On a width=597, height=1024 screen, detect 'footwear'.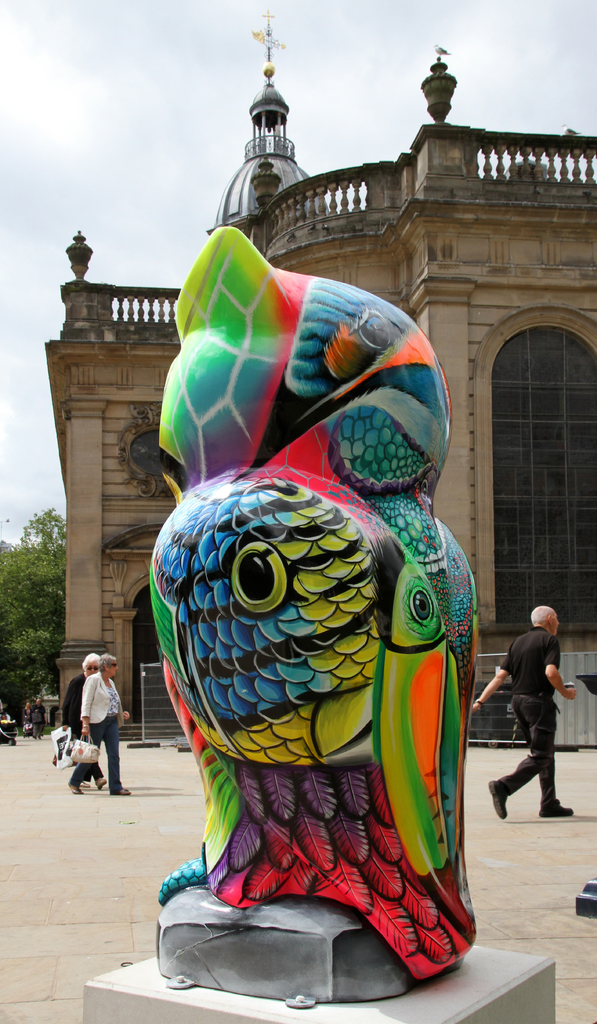
<bbox>536, 804, 575, 819</bbox>.
